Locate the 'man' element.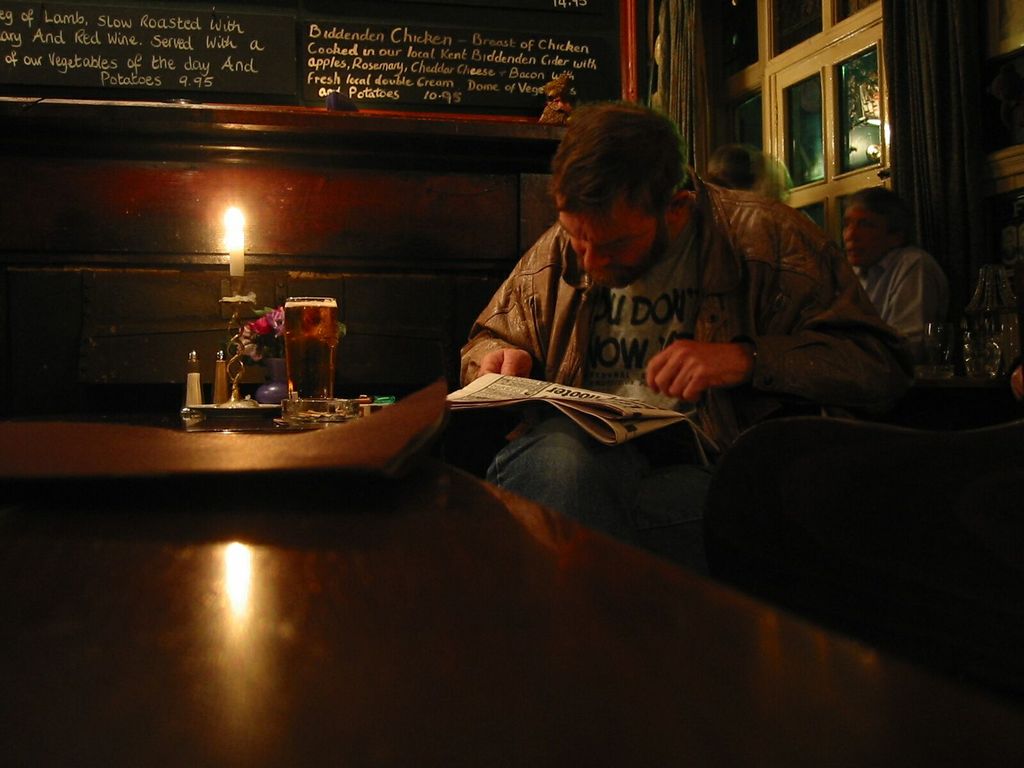
Element bbox: rect(708, 138, 785, 199).
